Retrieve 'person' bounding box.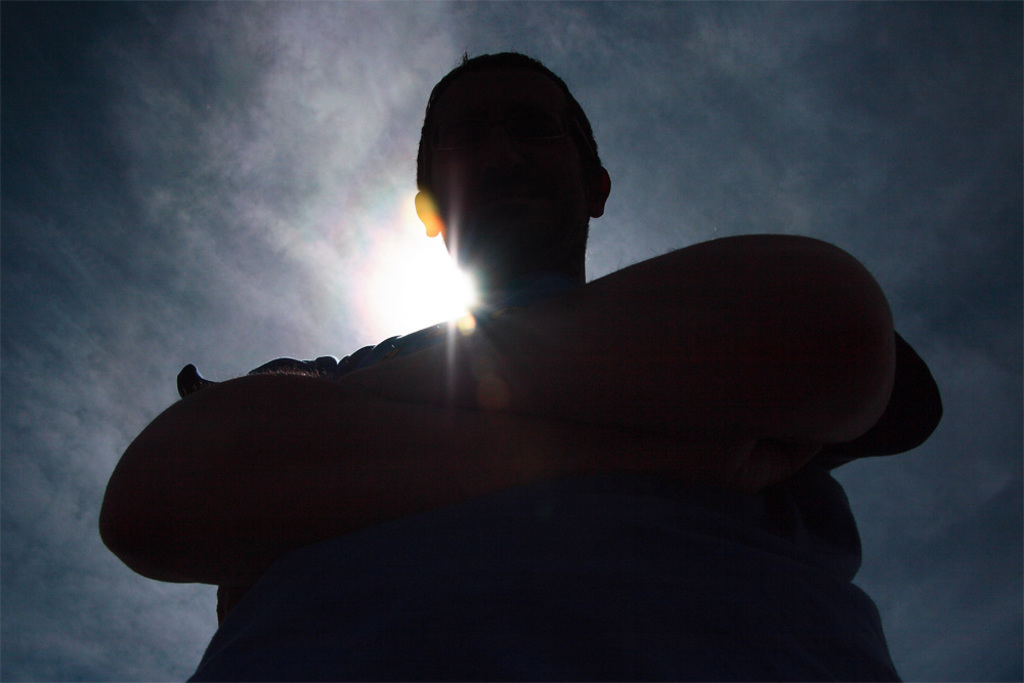
Bounding box: [204, 77, 913, 669].
